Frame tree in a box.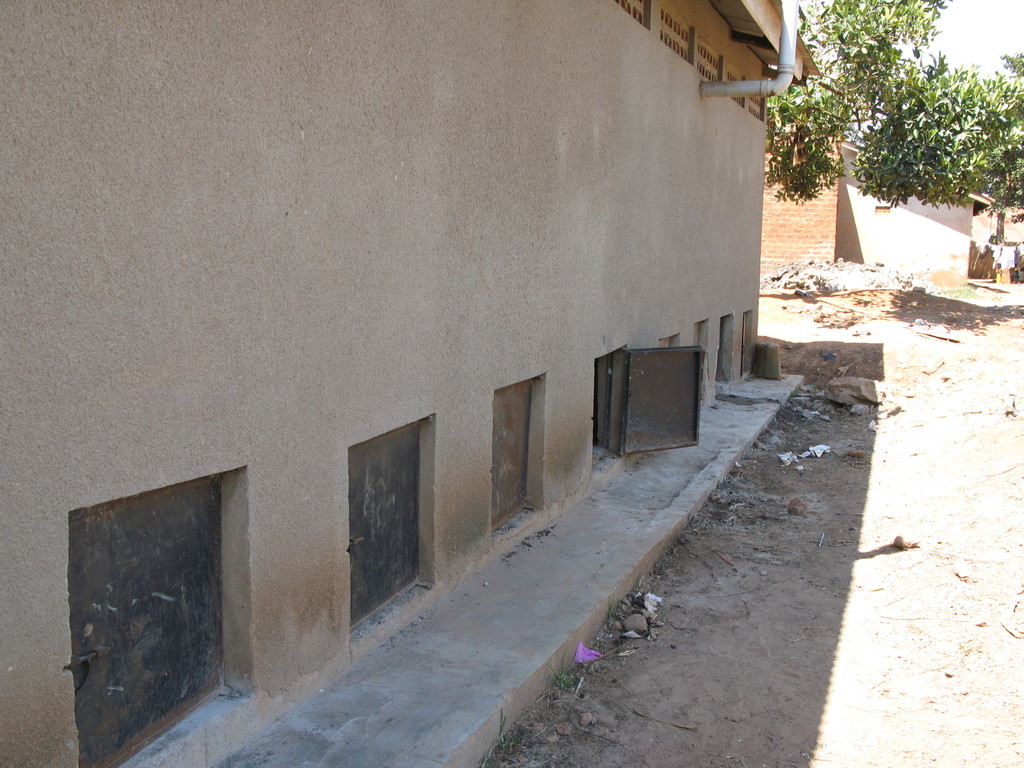
detection(754, 0, 1023, 205).
